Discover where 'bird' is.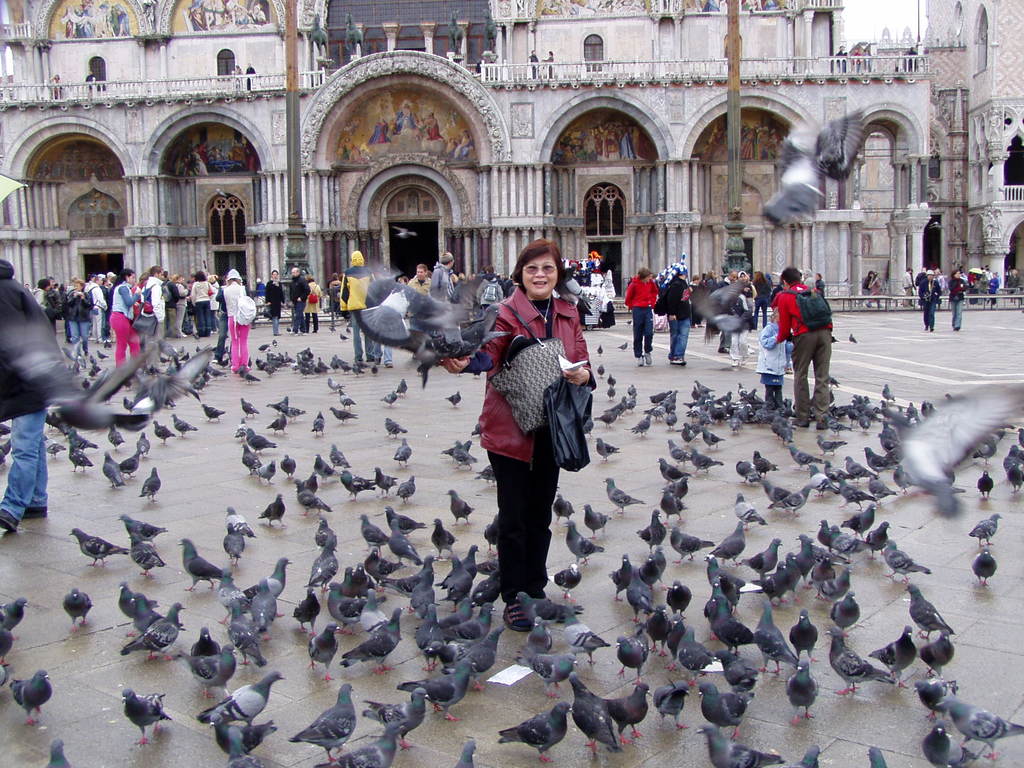
Discovered at pyautogui.locateOnScreen(359, 515, 393, 541).
